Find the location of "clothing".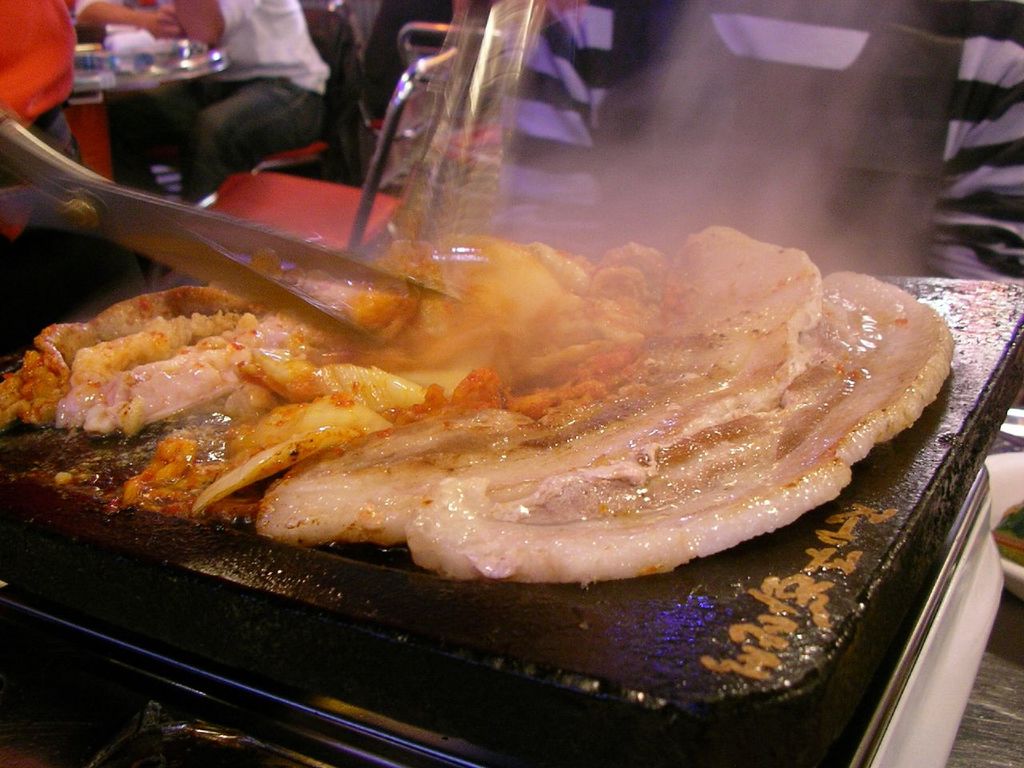
Location: [75, 0, 330, 270].
